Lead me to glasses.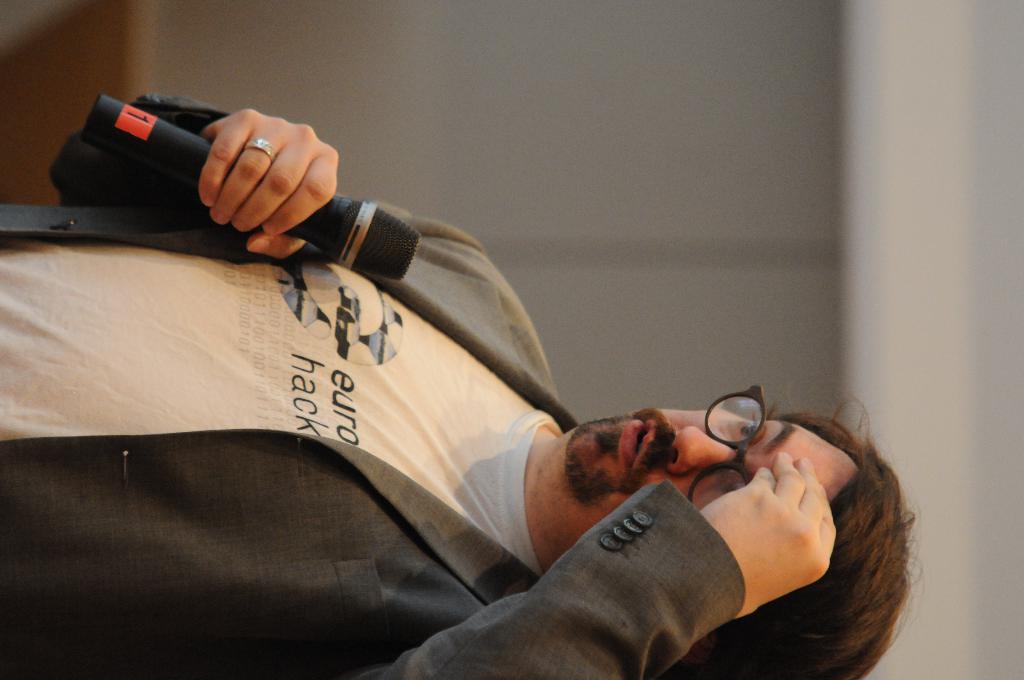
Lead to 687 382 767 512.
